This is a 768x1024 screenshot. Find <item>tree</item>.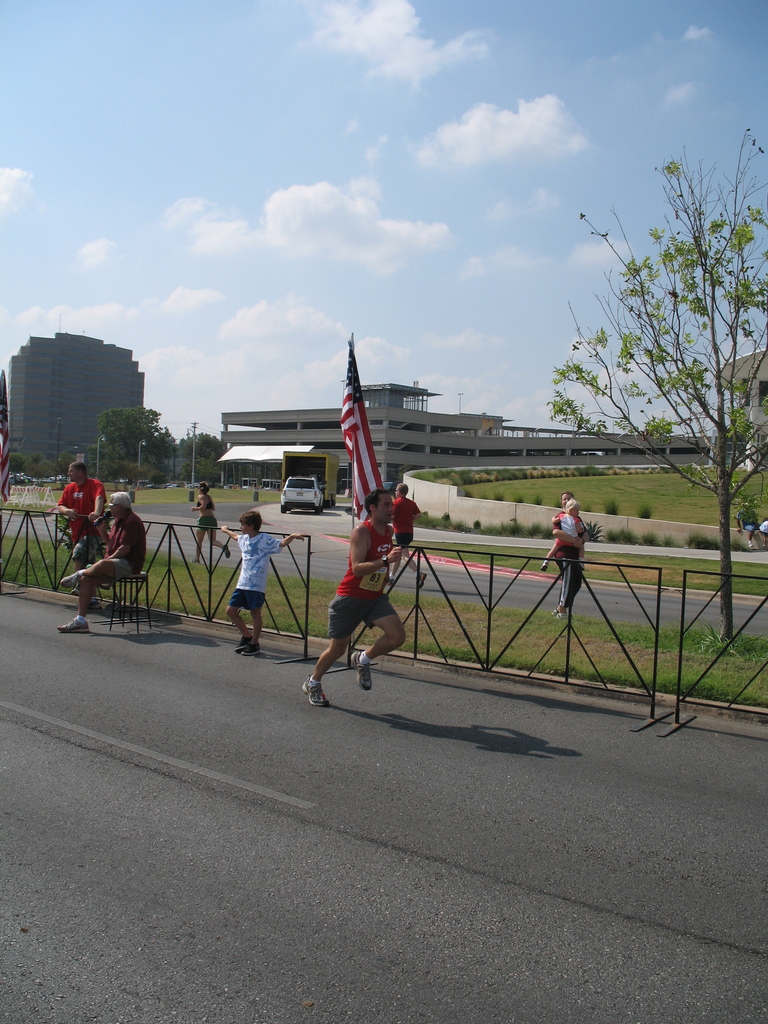
Bounding box: (left=100, top=406, right=173, bottom=483).
